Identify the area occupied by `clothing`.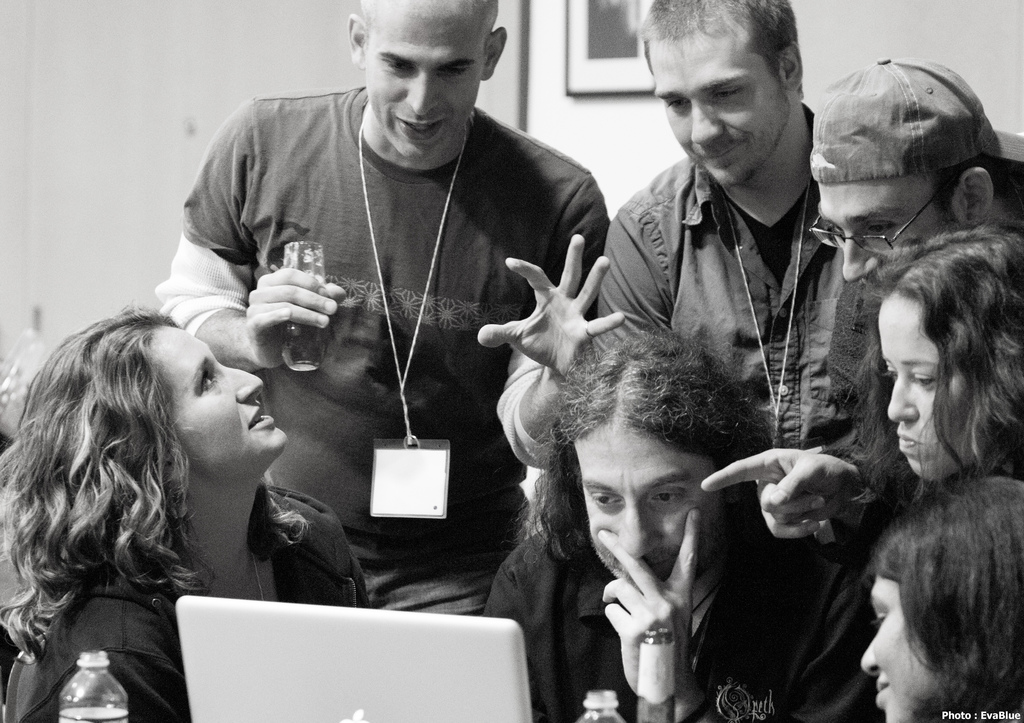
Area: BBox(5, 476, 376, 722).
